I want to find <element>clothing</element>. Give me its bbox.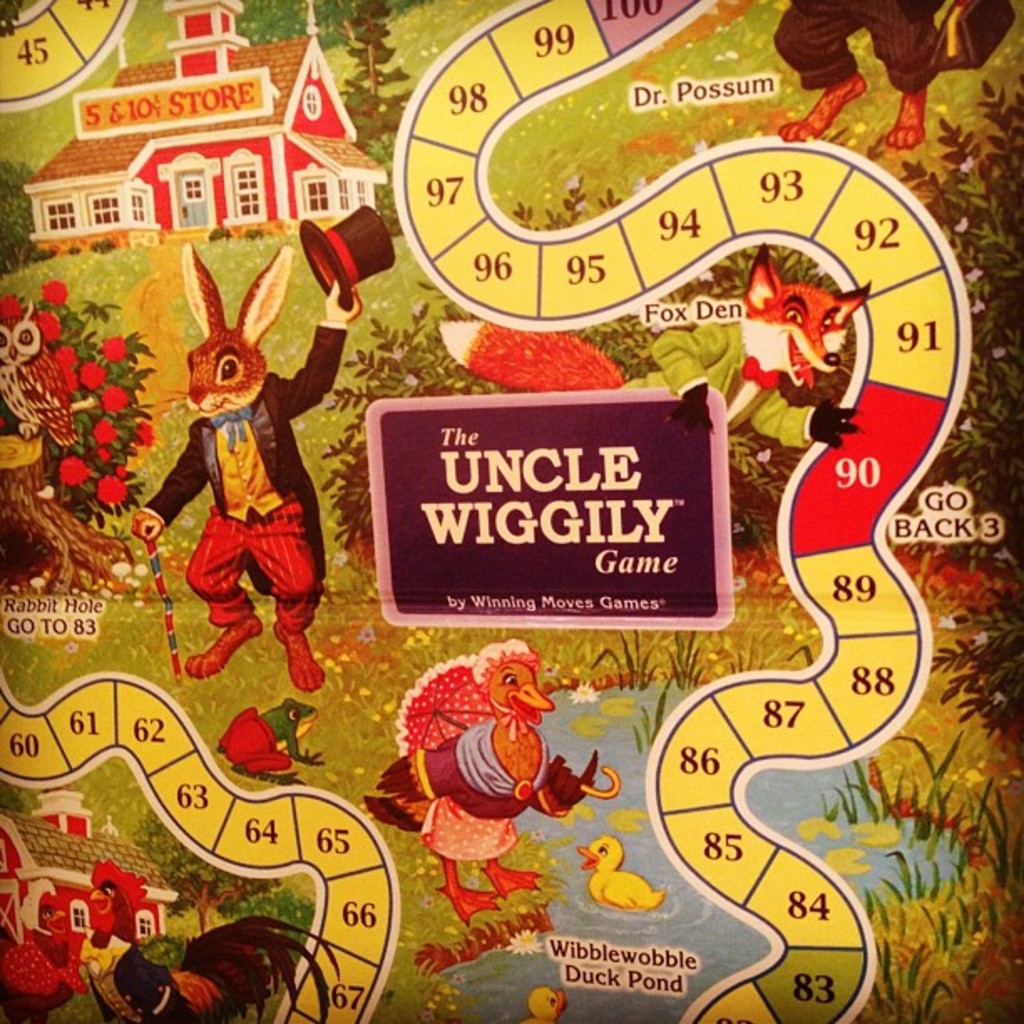
rect(413, 703, 547, 823).
